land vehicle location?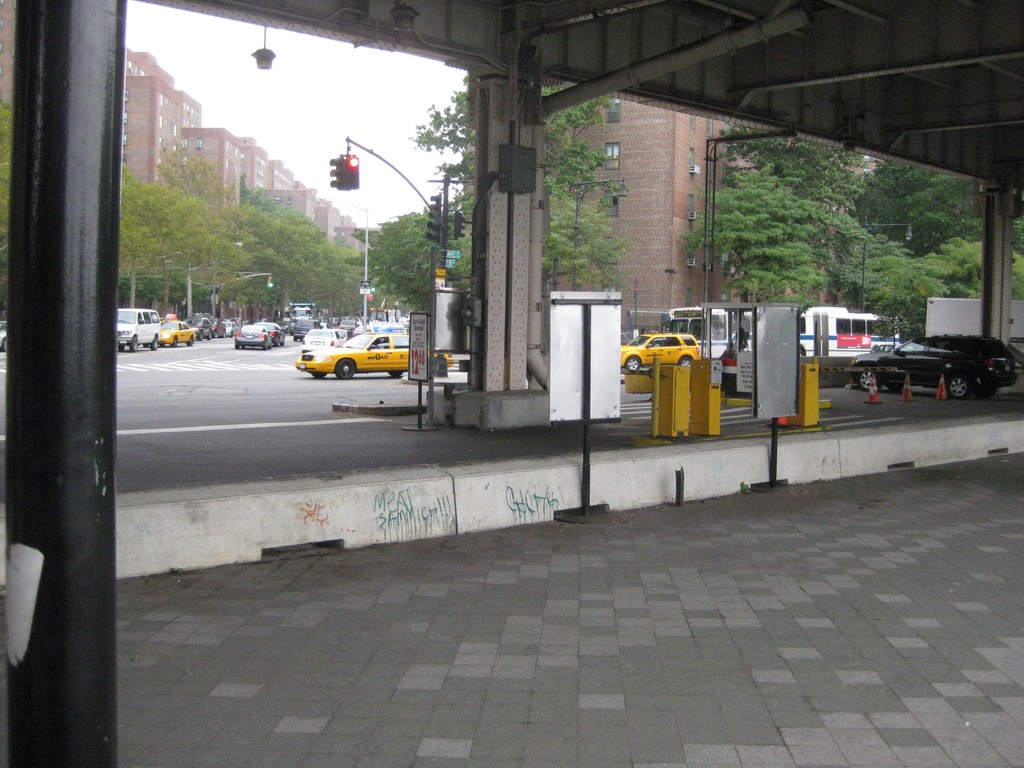
[252,319,287,346]
